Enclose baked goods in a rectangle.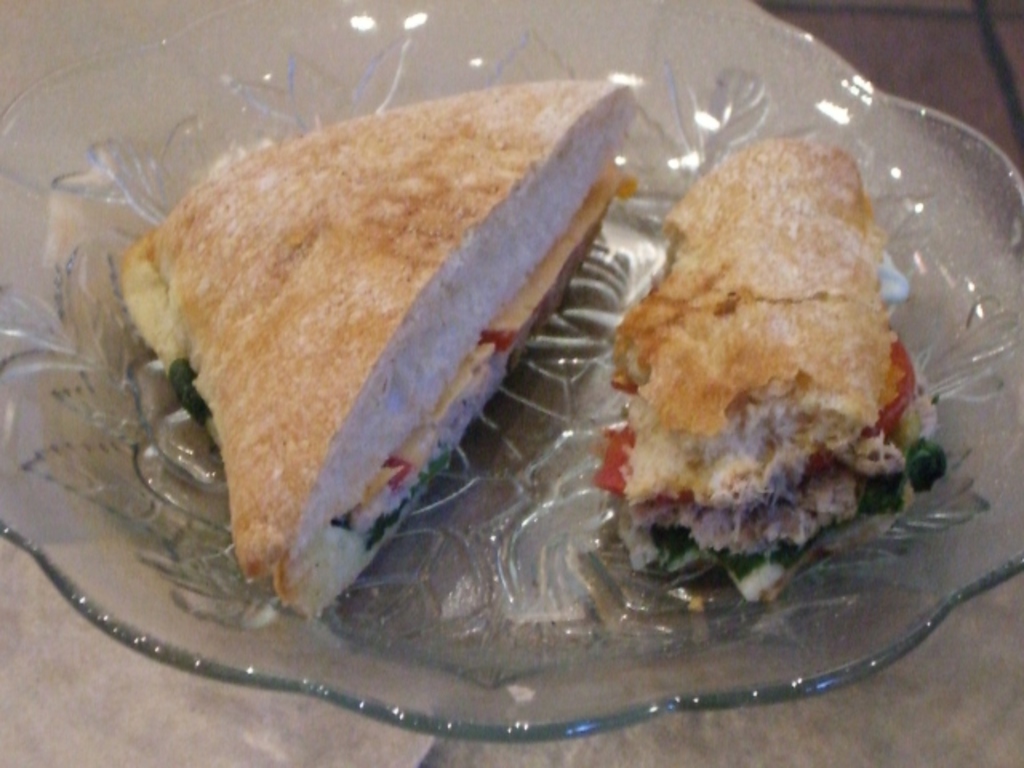
region(118, 74, 635, 622).
